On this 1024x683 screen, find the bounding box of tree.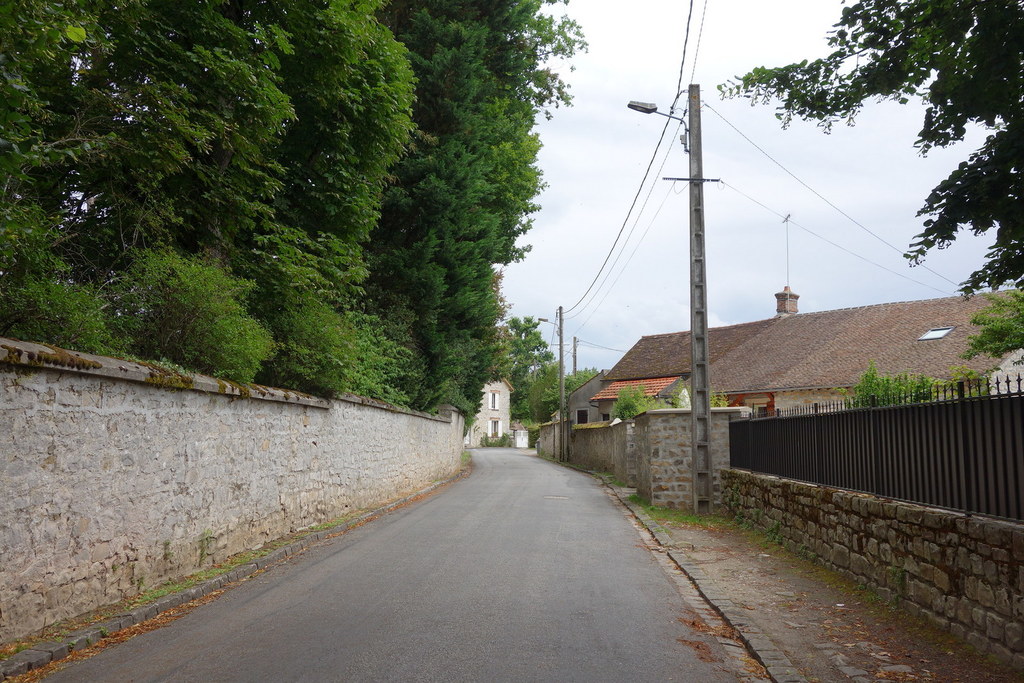
Bounding box: [left=0, top=0, right=162, bottom=352].
